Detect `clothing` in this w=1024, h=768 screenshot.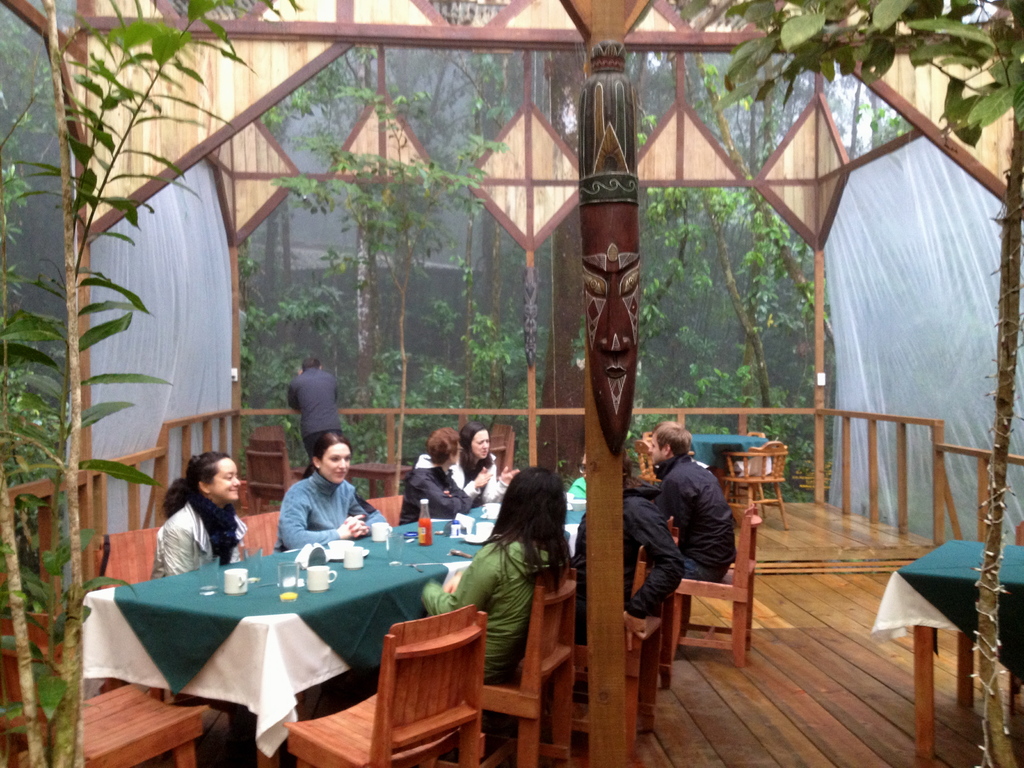
Detection: <region>457, 449, 499, 509</region>.
